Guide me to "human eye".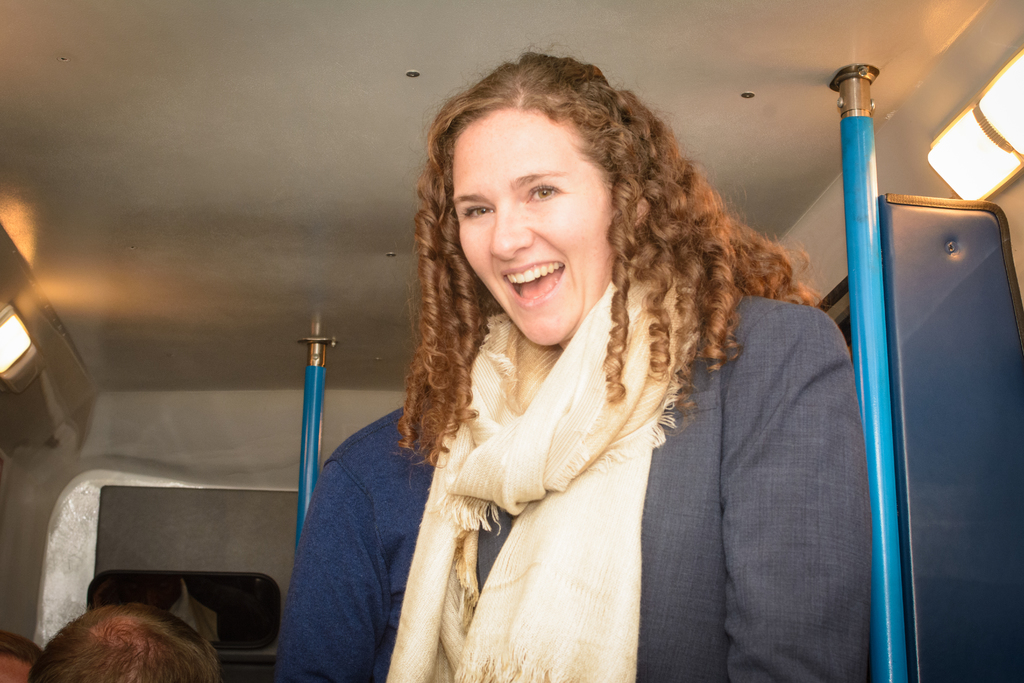
Guidance: [x1=458, y1=202, x2=500, y2=224].
